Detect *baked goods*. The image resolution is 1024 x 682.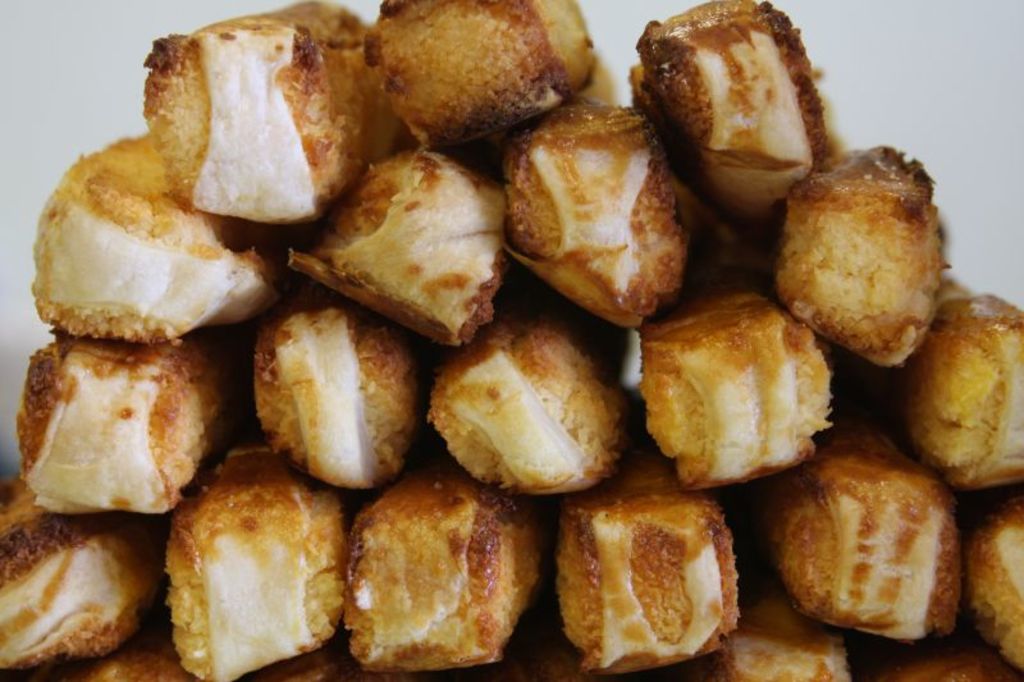
detection(256, 302, 424, 502).
